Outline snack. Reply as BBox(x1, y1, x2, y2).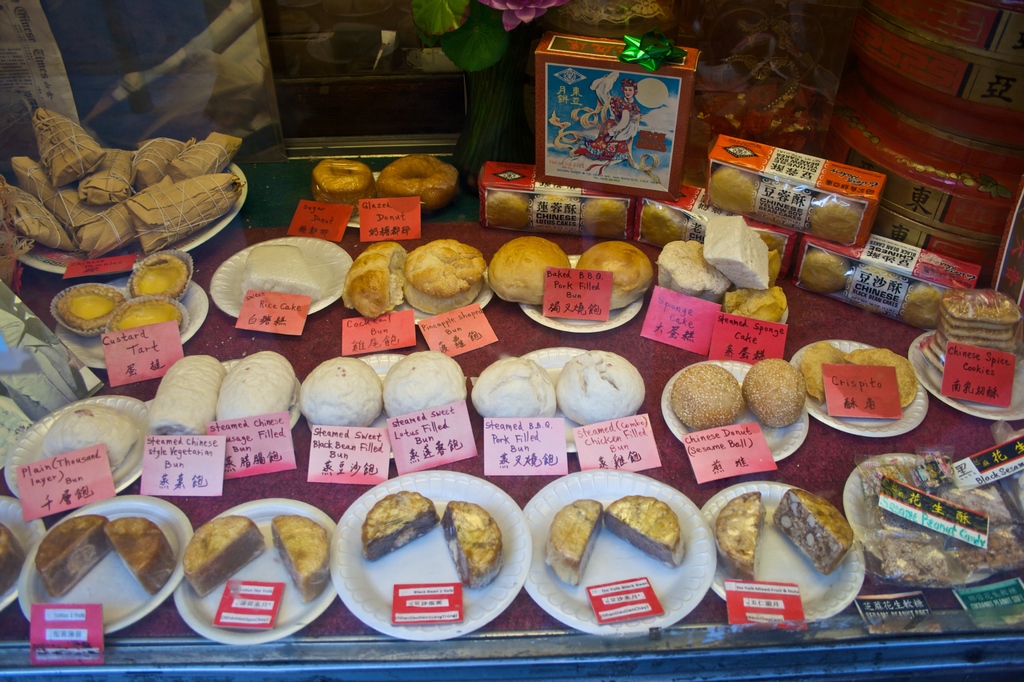
BBox(0, 524, 18, 602).
